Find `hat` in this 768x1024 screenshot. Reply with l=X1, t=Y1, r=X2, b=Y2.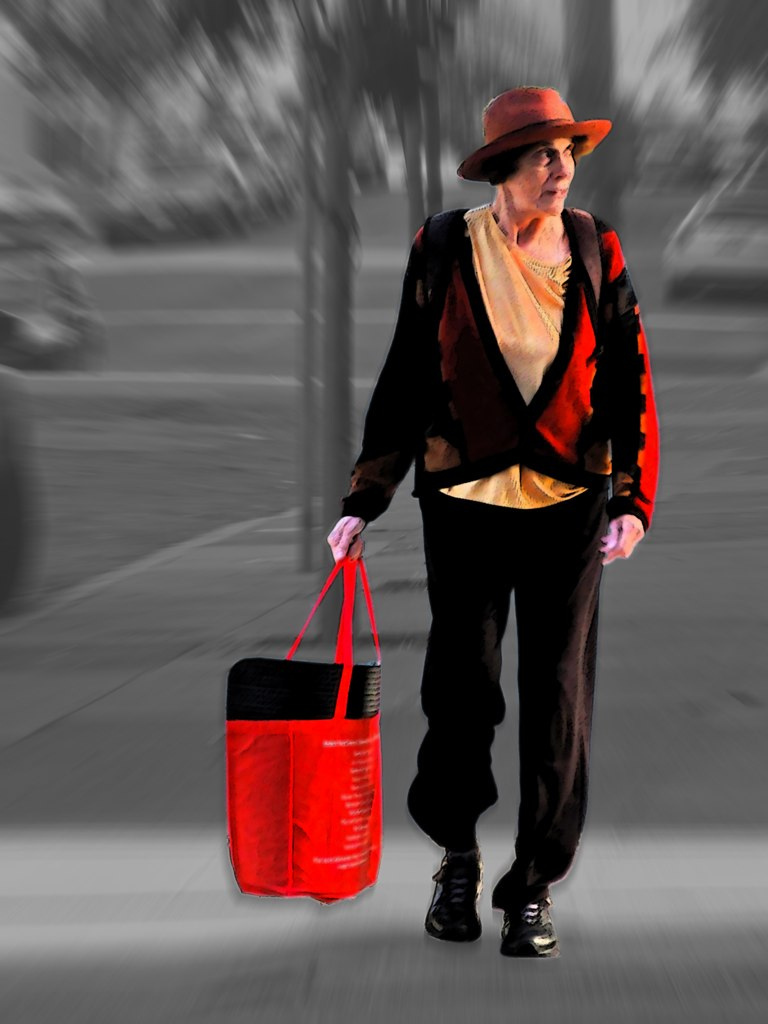
l=454, t=86, r=610, b=183.
